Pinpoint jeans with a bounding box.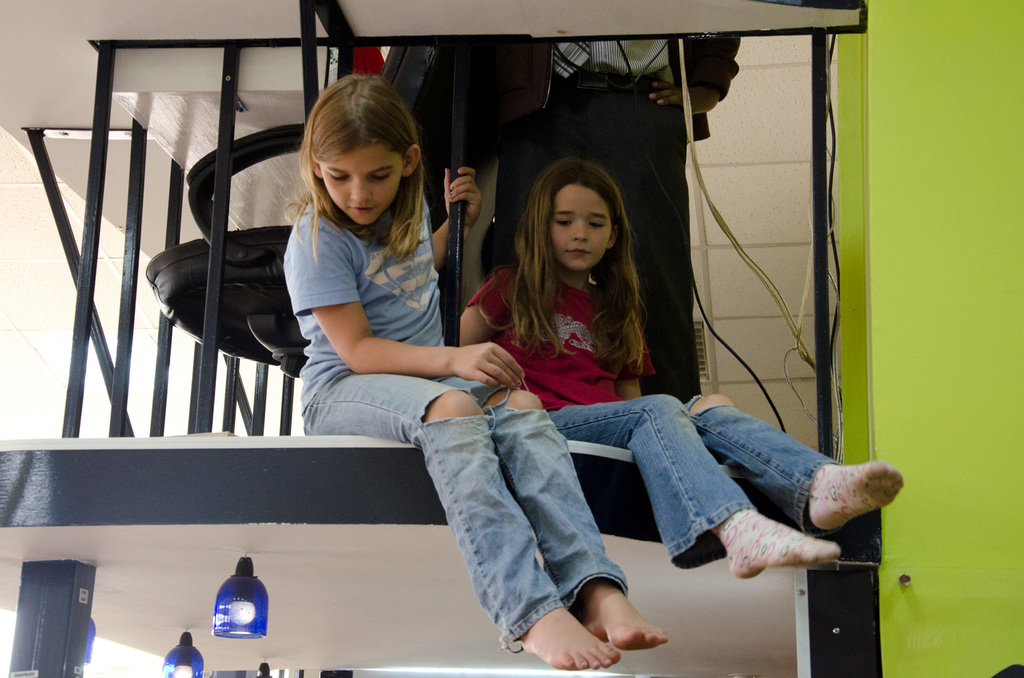
crop(497, 396, 881, 617).
